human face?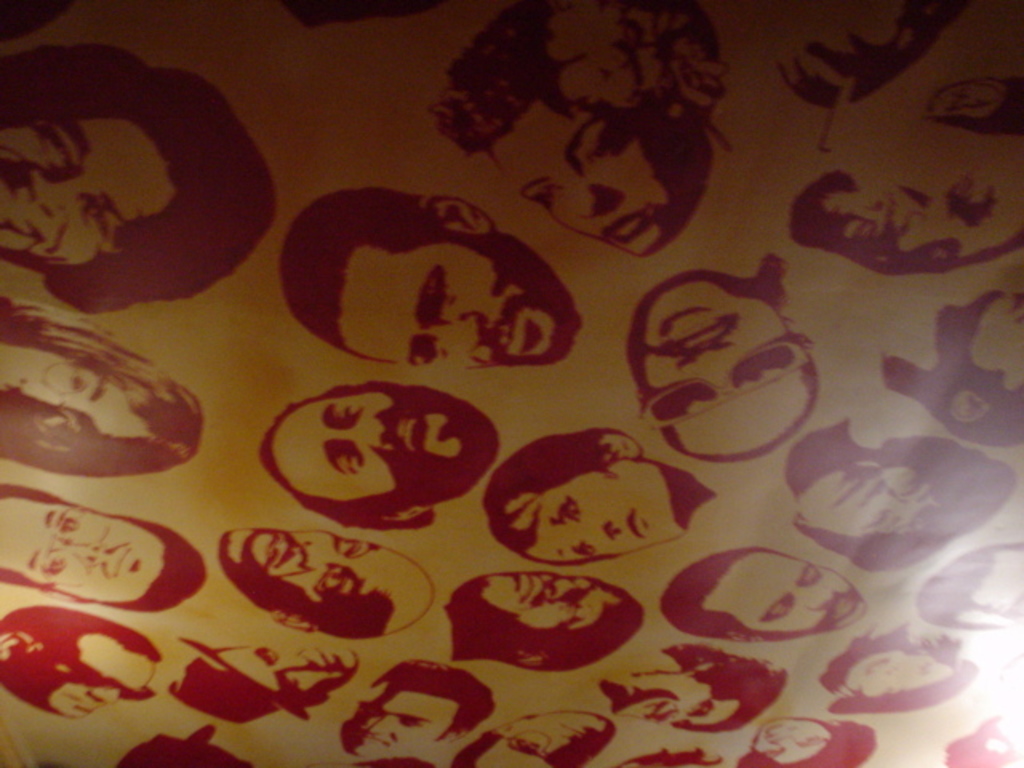
rect(341, 682, 456, 762)
